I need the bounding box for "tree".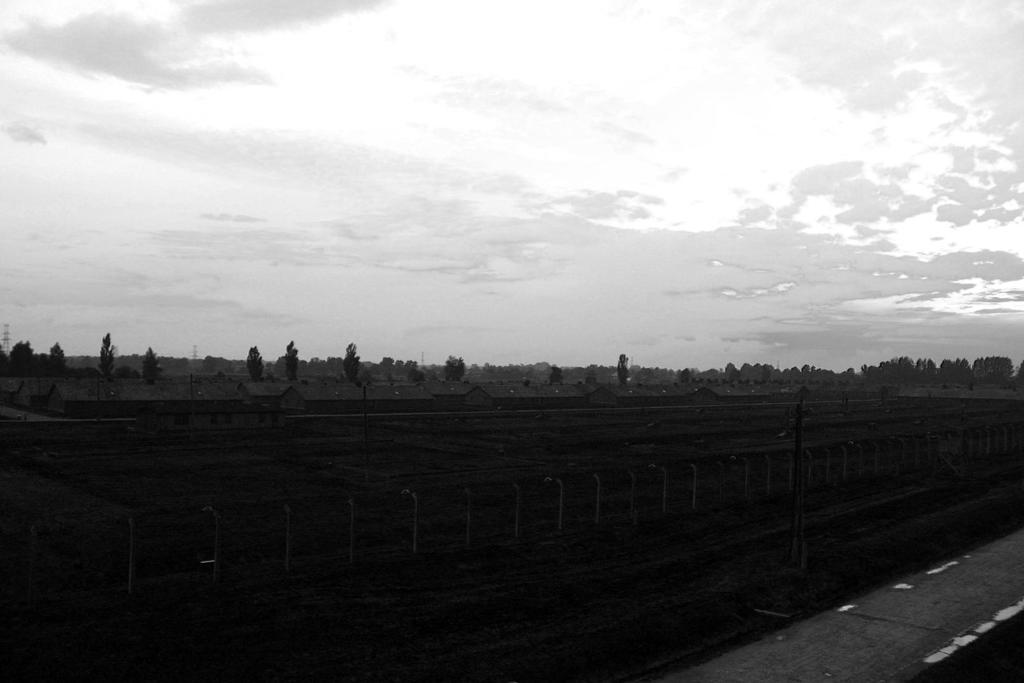
Here it is: 728,359,740,379.
